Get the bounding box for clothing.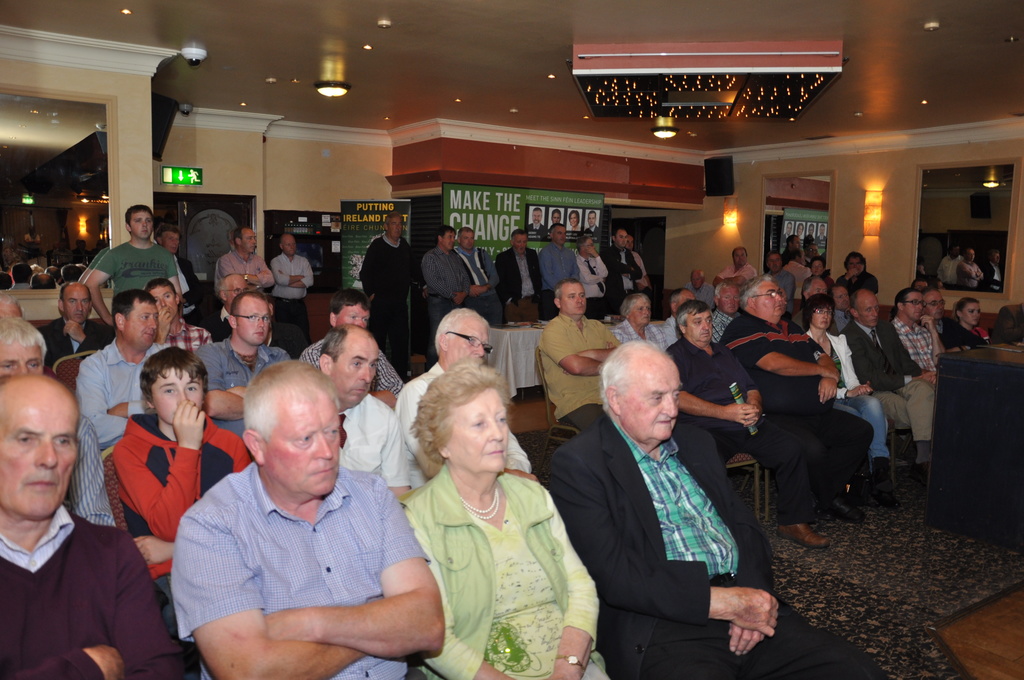
crop(683, 283, 714, 308).
